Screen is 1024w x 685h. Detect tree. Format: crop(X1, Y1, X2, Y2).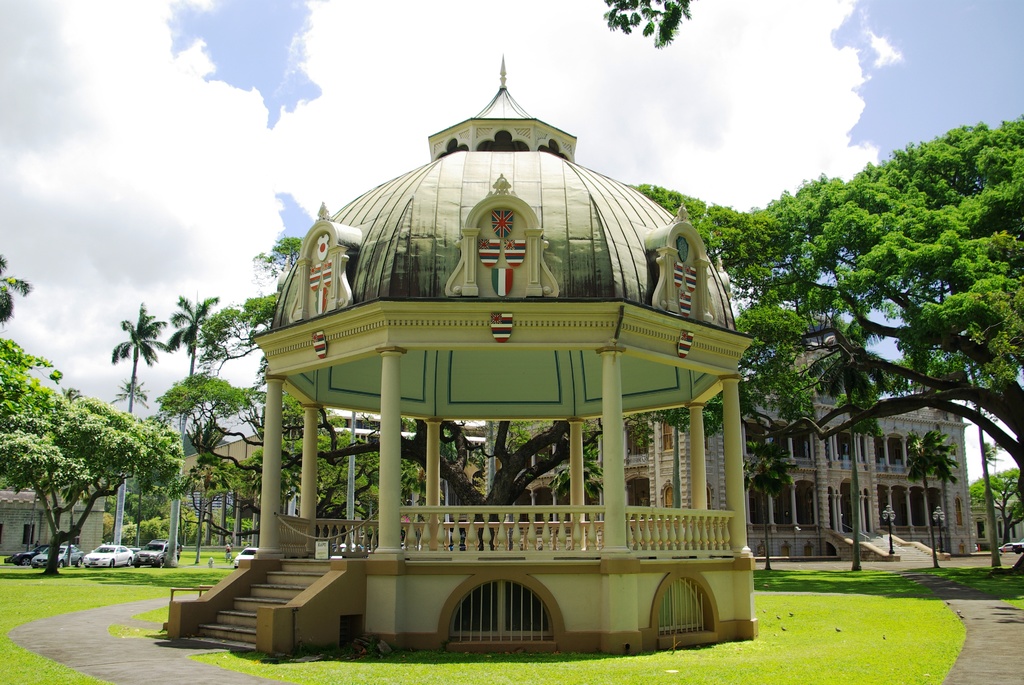
crop(0, 257, 40, 324).
